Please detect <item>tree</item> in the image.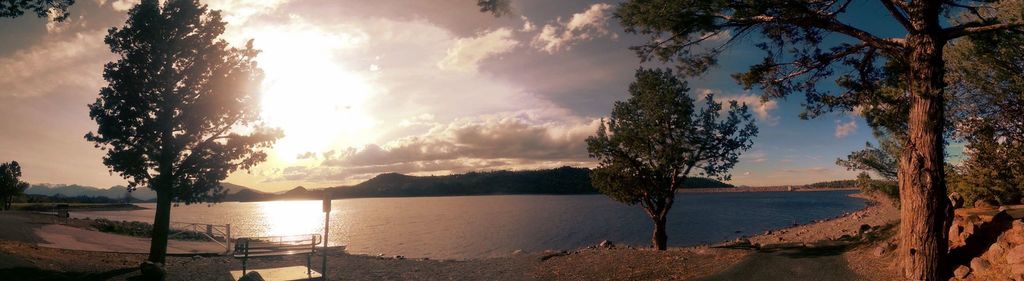
[left=837, top=0, right=1023, bottom=209].
